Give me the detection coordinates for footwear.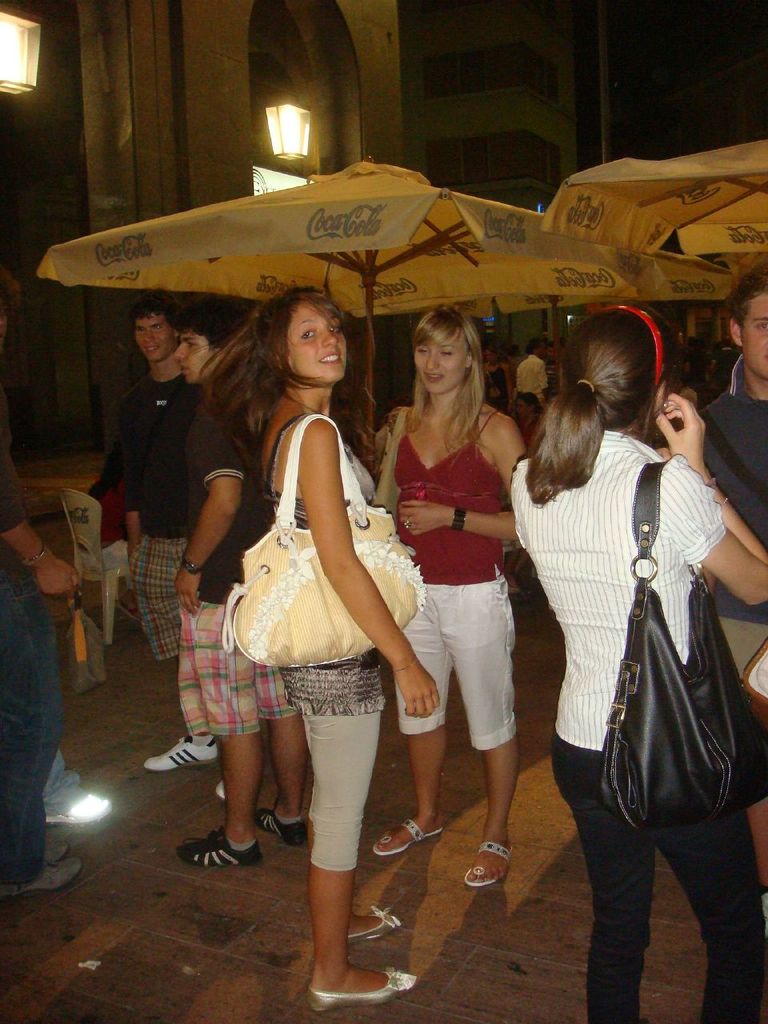
select_region(47, 792, 110, 818).
